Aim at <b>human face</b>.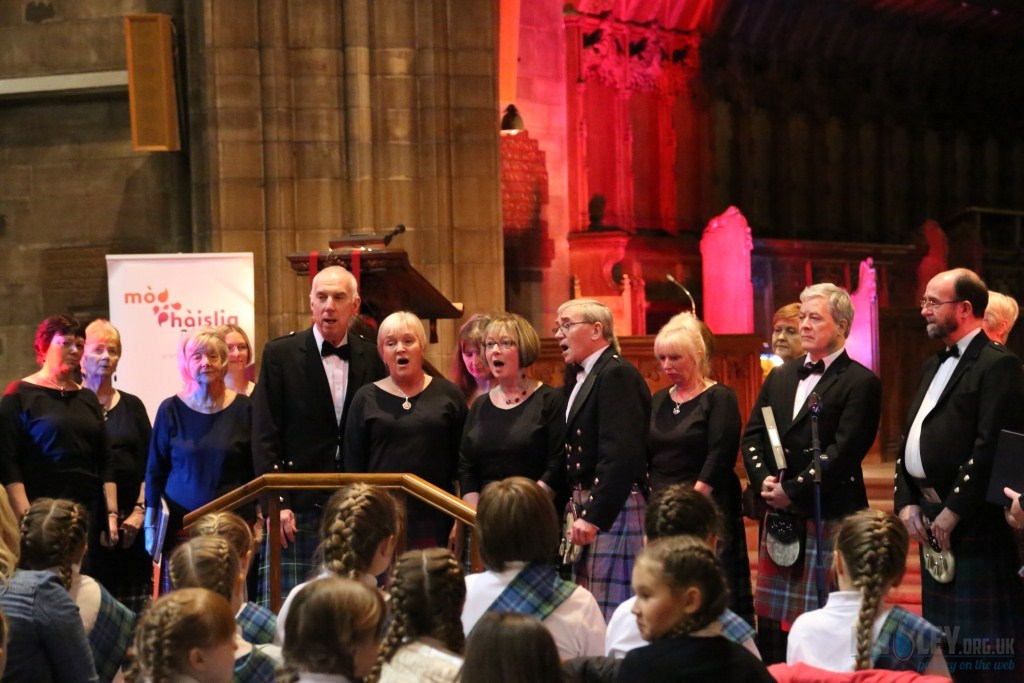
Aimed at (656, 341, 690, 386).
